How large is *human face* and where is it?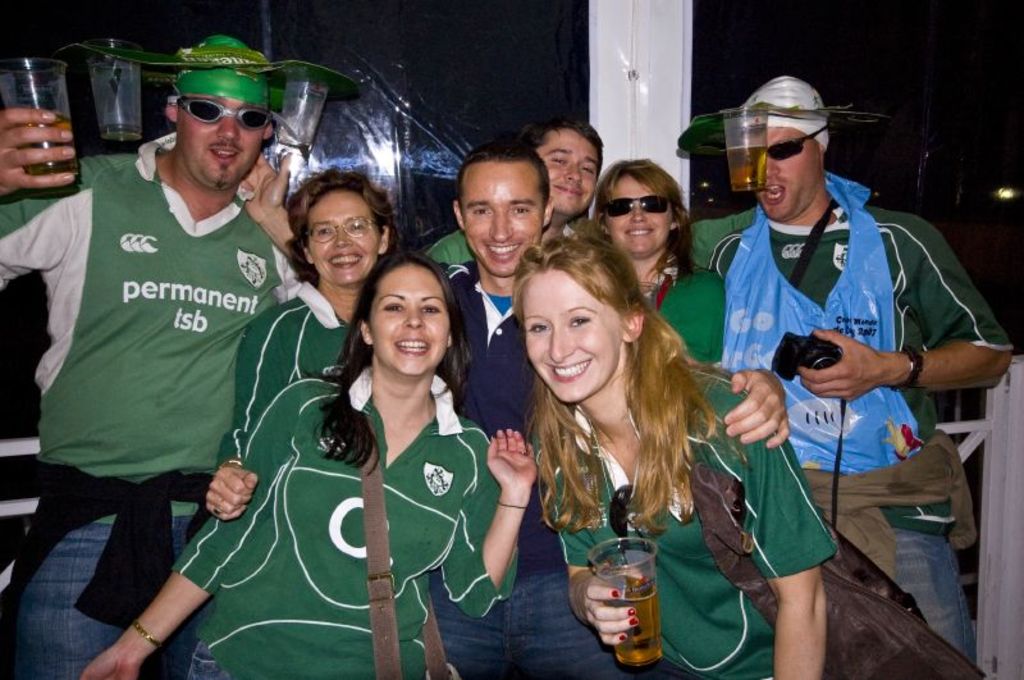
Bounding box: left=524, top=266, right=618, bottom=406.
